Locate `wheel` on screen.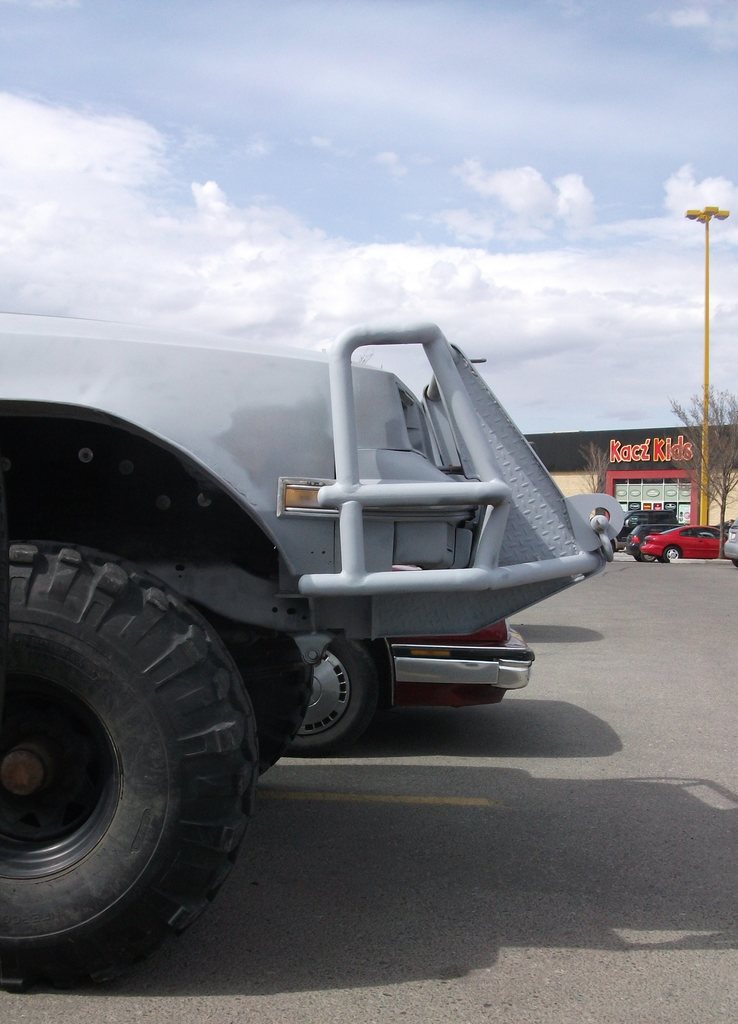
On screen at bbox(15, 511, 257, 964).
